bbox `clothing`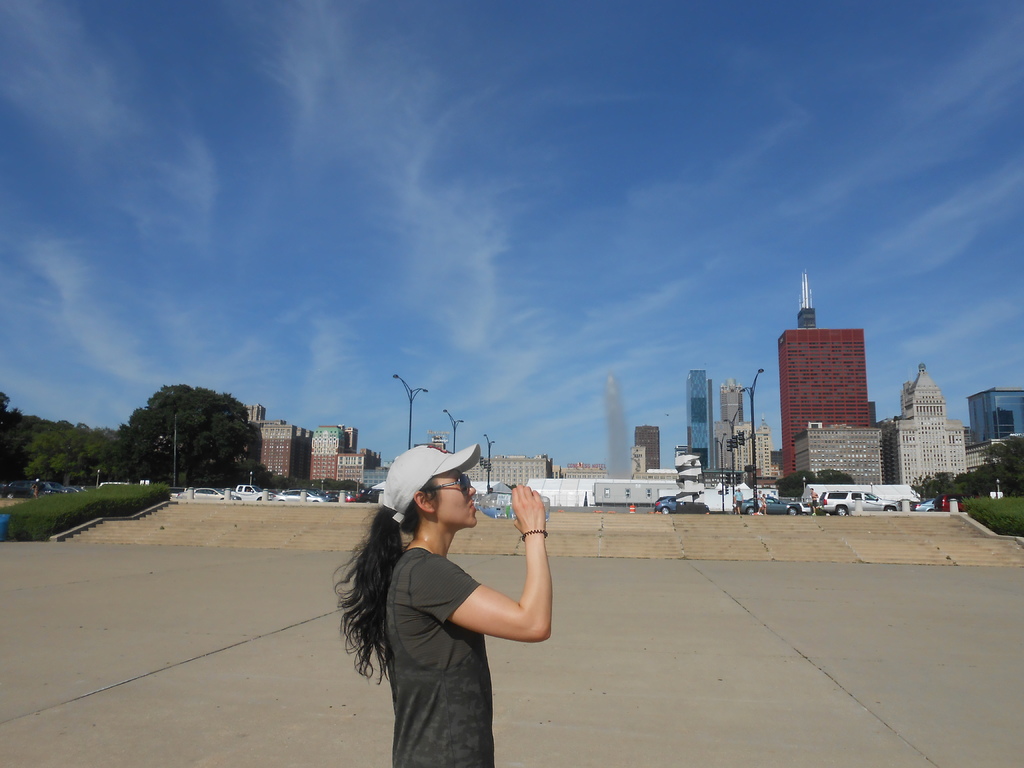
crop(754, 493, 762, 508)
